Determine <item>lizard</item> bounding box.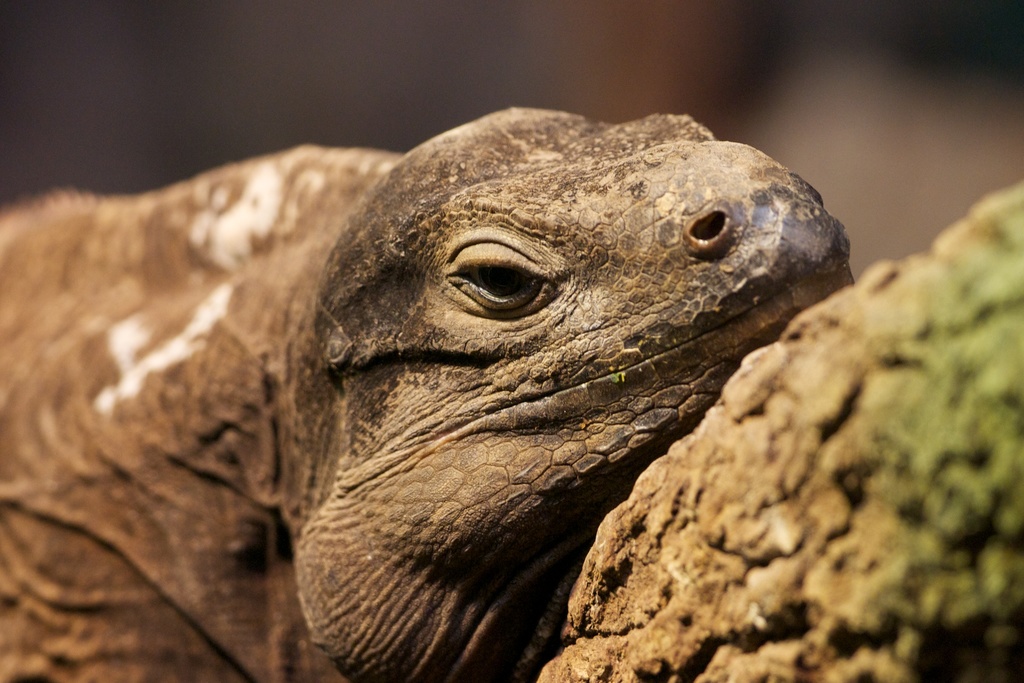
Determined: (left=0, top=99, right=854, bottom=682).
